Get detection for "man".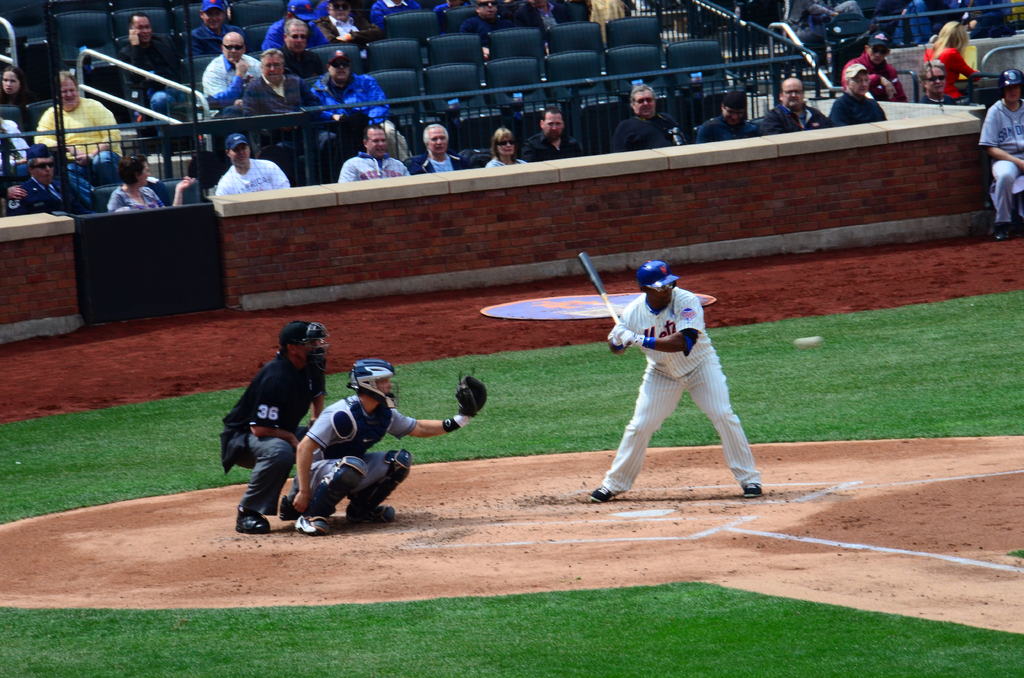
Detection: {"left": 32, "top": 72, "right": 127, "bottom": 193}.
